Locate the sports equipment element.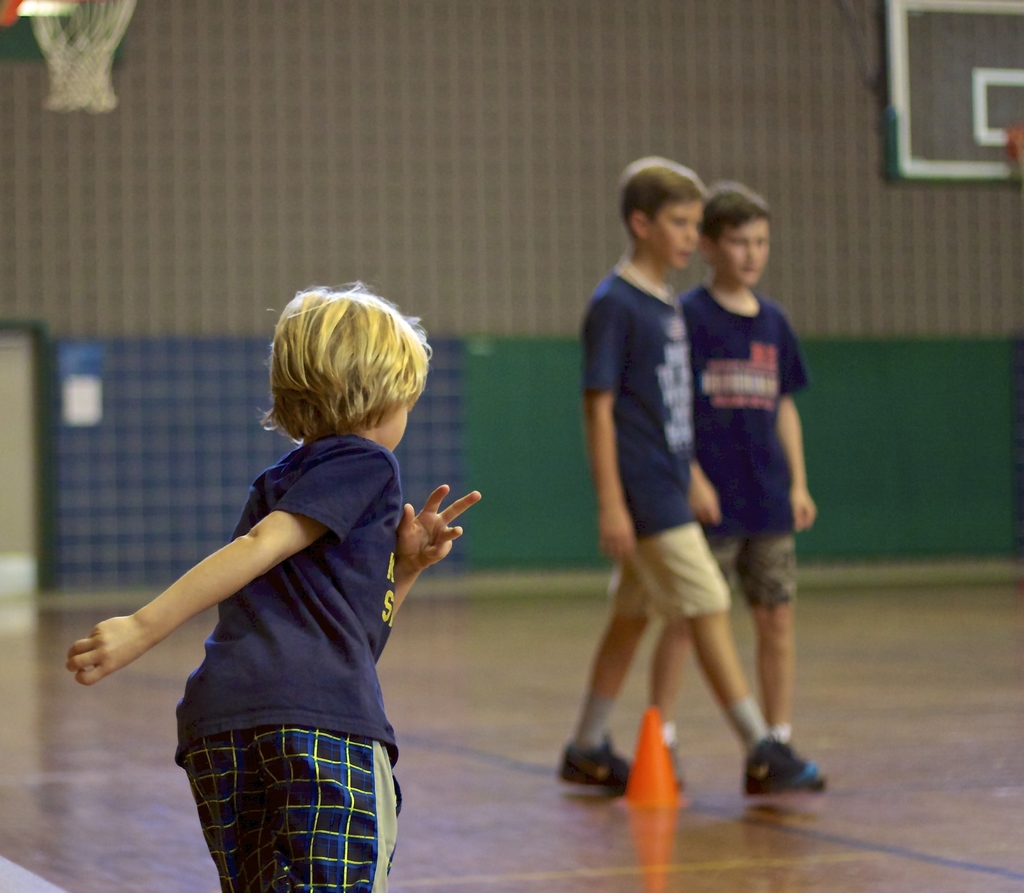
Element bbox: <region>23, 0, 143, 120</region>.
